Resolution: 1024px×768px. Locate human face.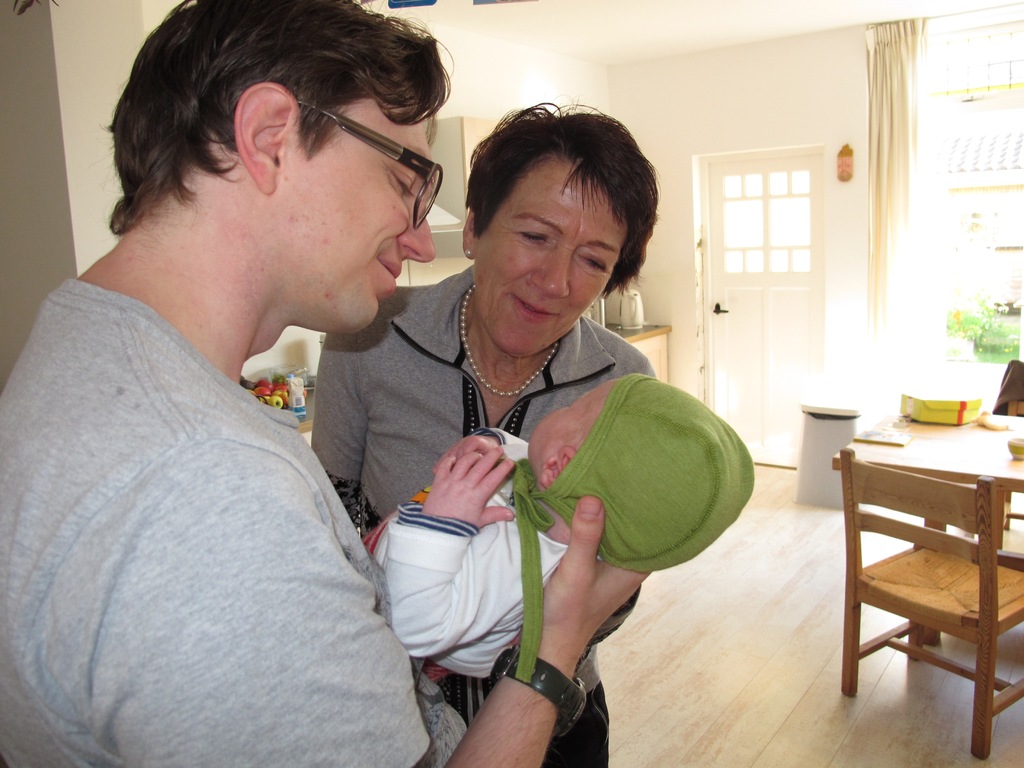
bbox(476, 150, 628, 358).
